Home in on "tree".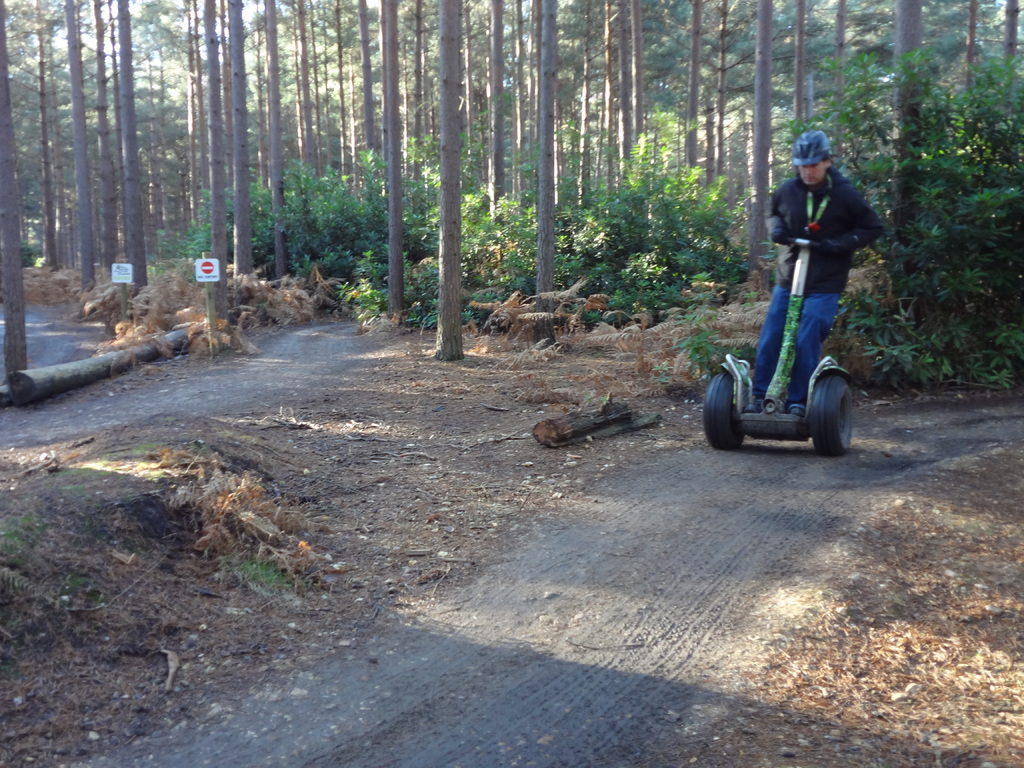
Homed in at (968,0,982,94).
